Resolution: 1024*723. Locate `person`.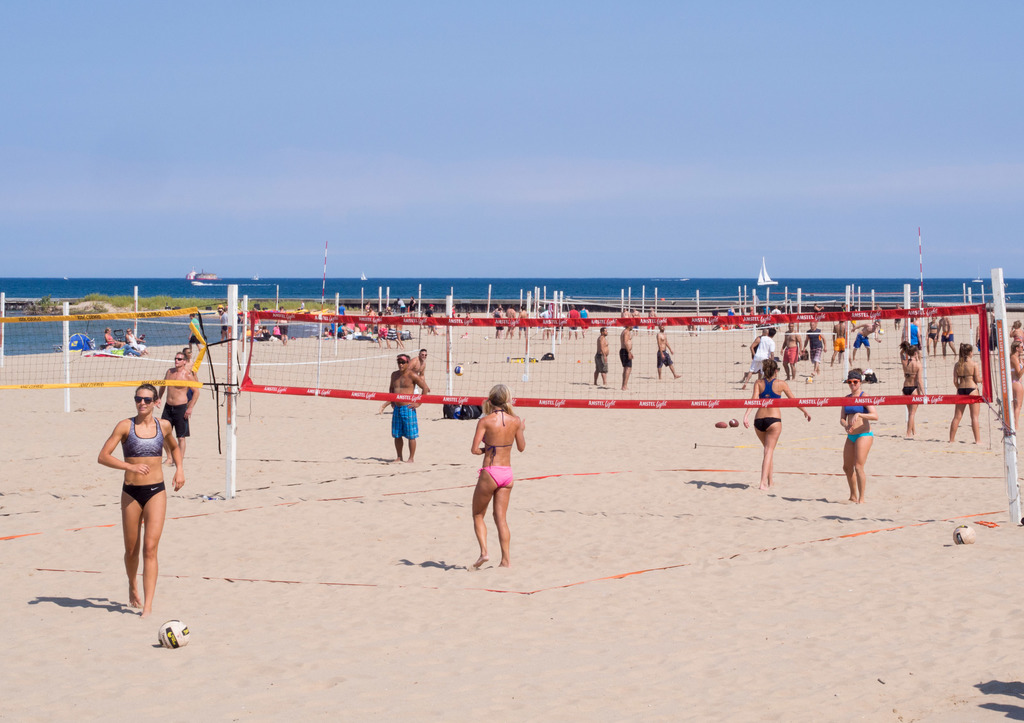
[x1=897, y1=309, x2=924, y2=433].
